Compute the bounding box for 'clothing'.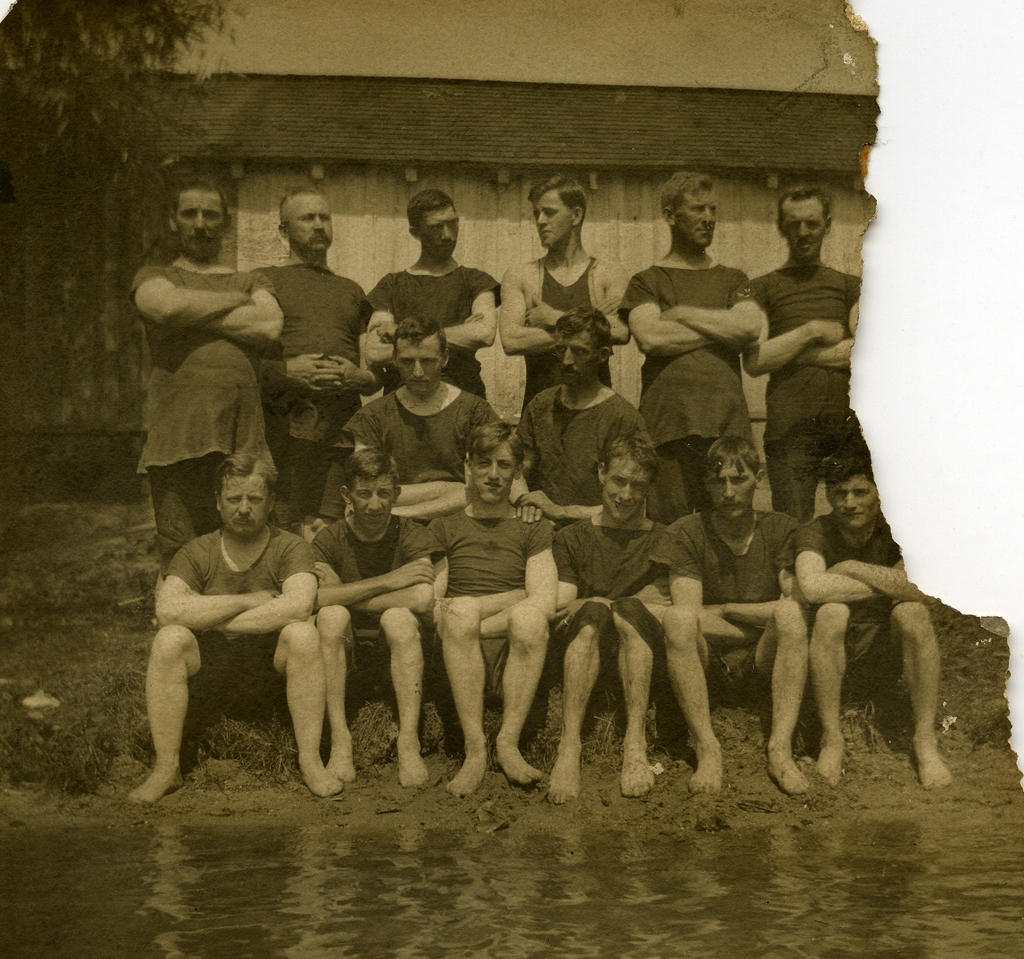
select_region(341, 388, 502, 483).
